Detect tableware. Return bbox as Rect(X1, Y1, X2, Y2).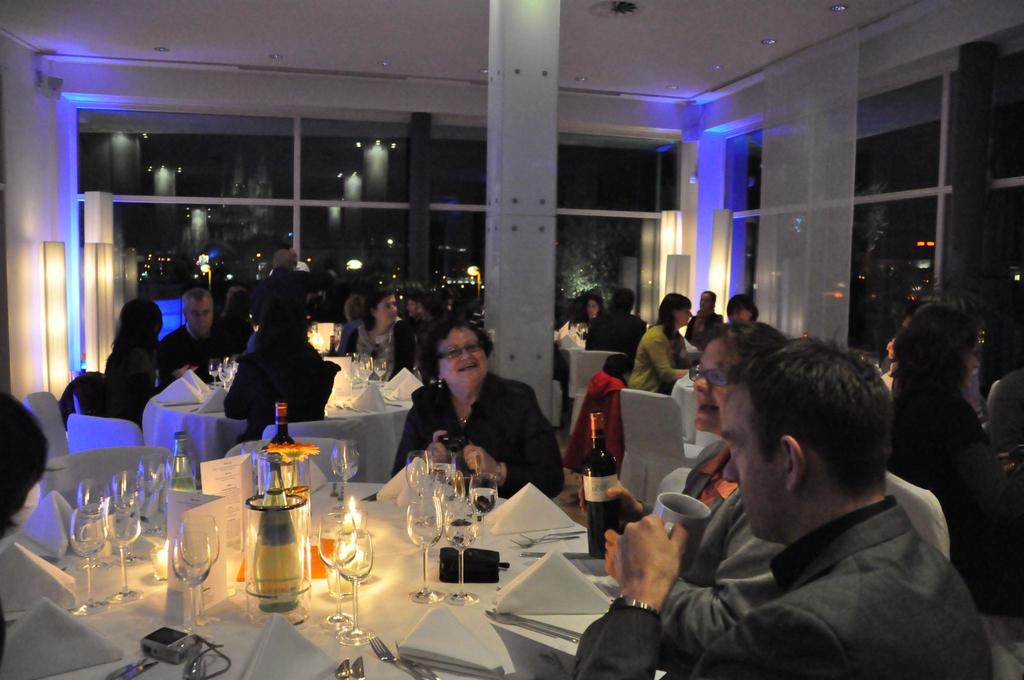
Rect(147, 531, 213, 625).
